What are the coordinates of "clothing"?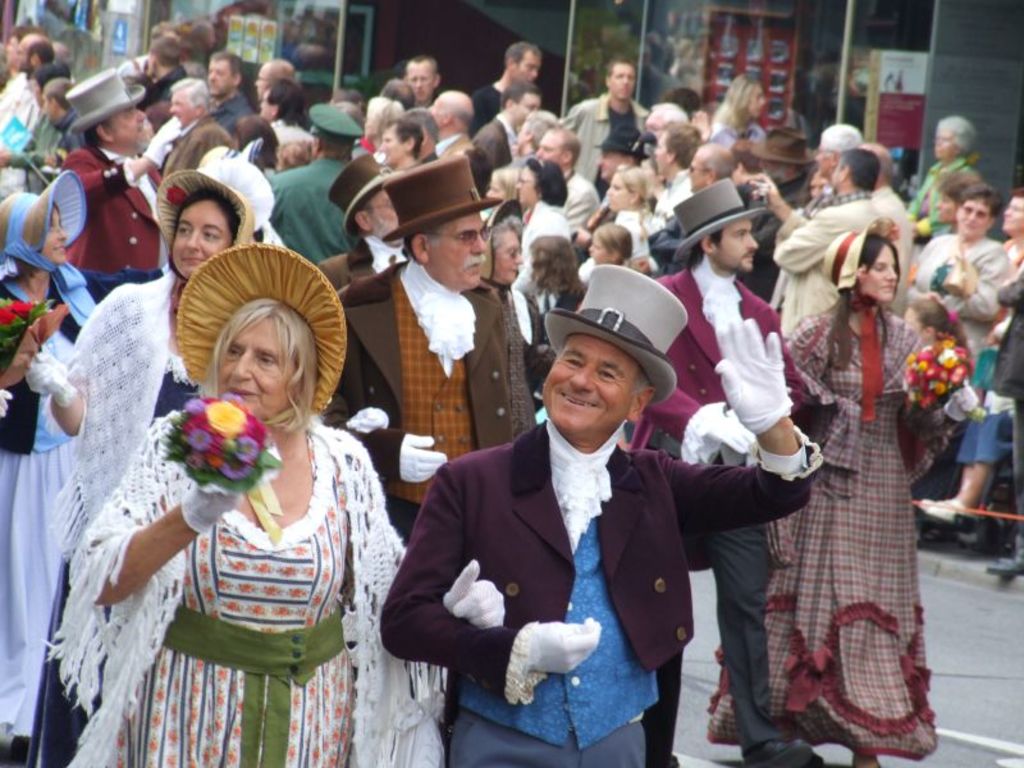
rect(270, 118, 312, 143).
